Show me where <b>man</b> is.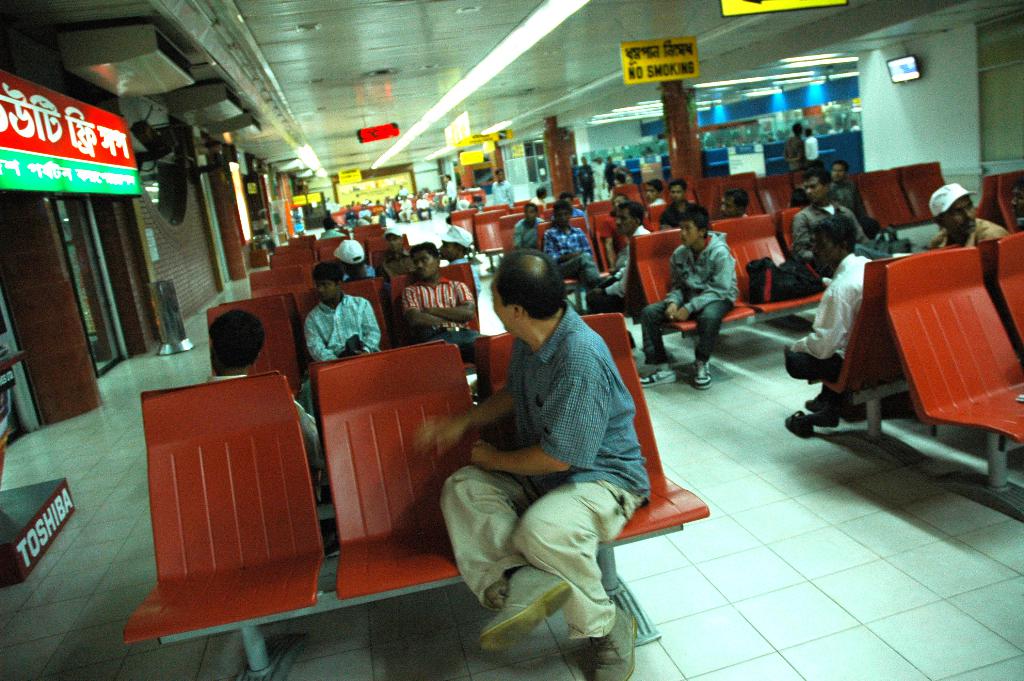
<b>man</b> is at 646/179/664/206.
